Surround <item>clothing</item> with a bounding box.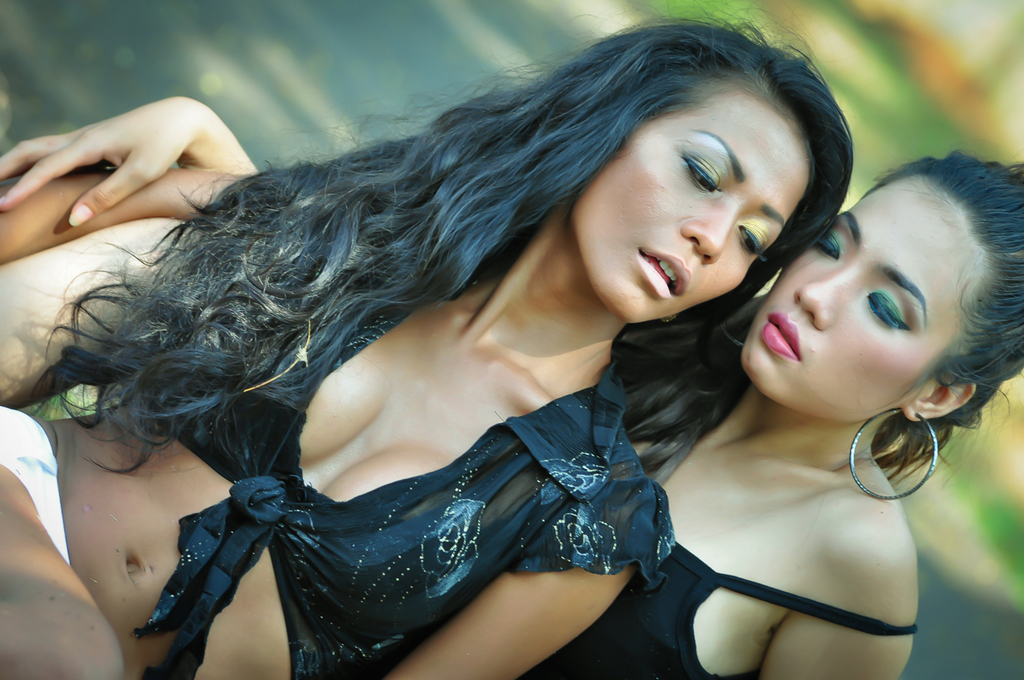
<bbox>100, 354, 748, 663</bbox>.
